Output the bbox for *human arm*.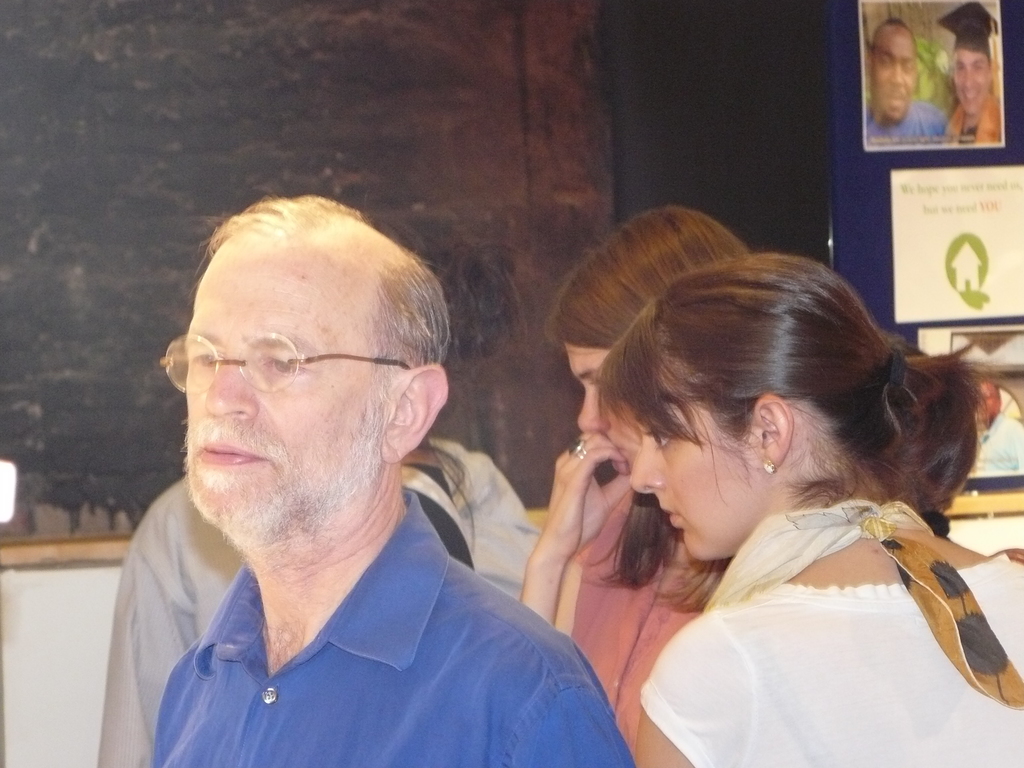
region(500, 621, 636, 767).
